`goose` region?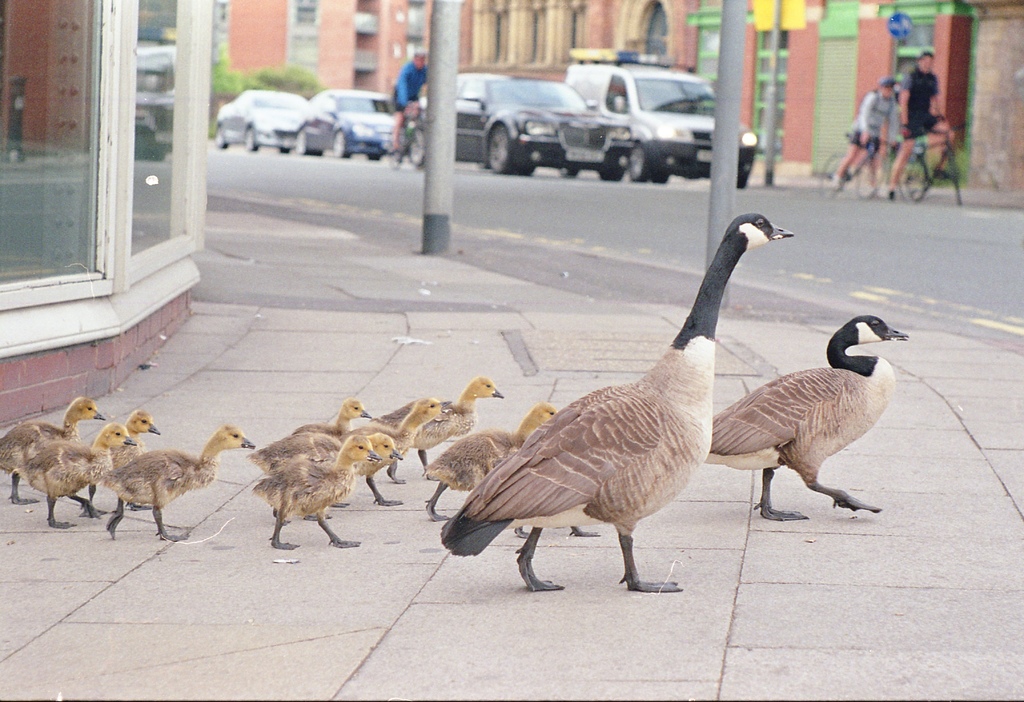
x1=0 y1=396 x2=108 y2=504
